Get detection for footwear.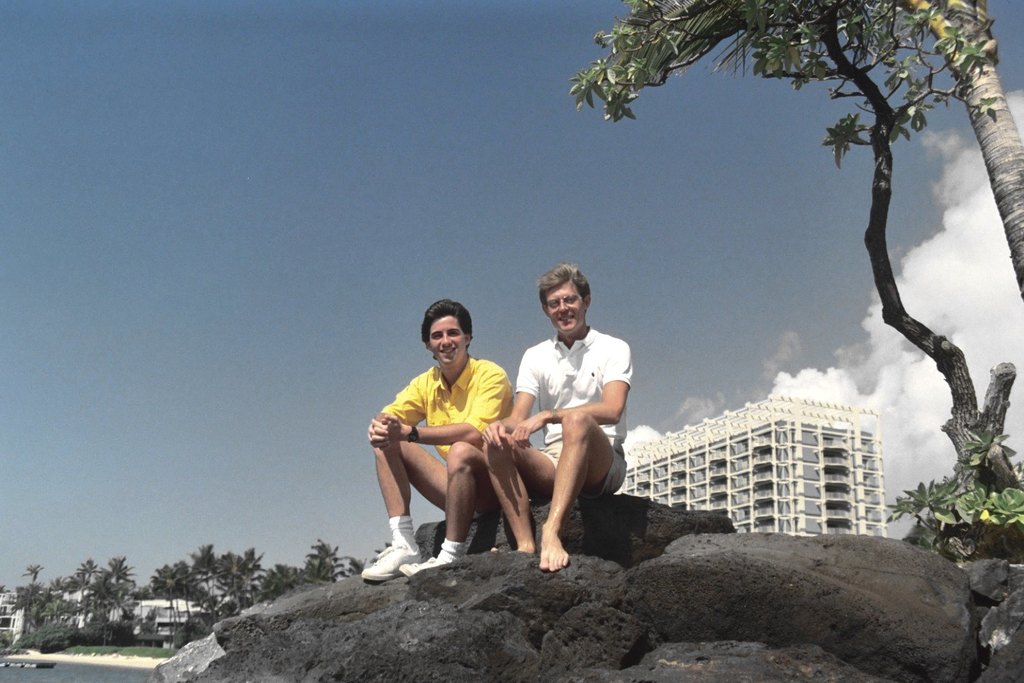
Detection: bbox=(362, 529, 433, 588).
